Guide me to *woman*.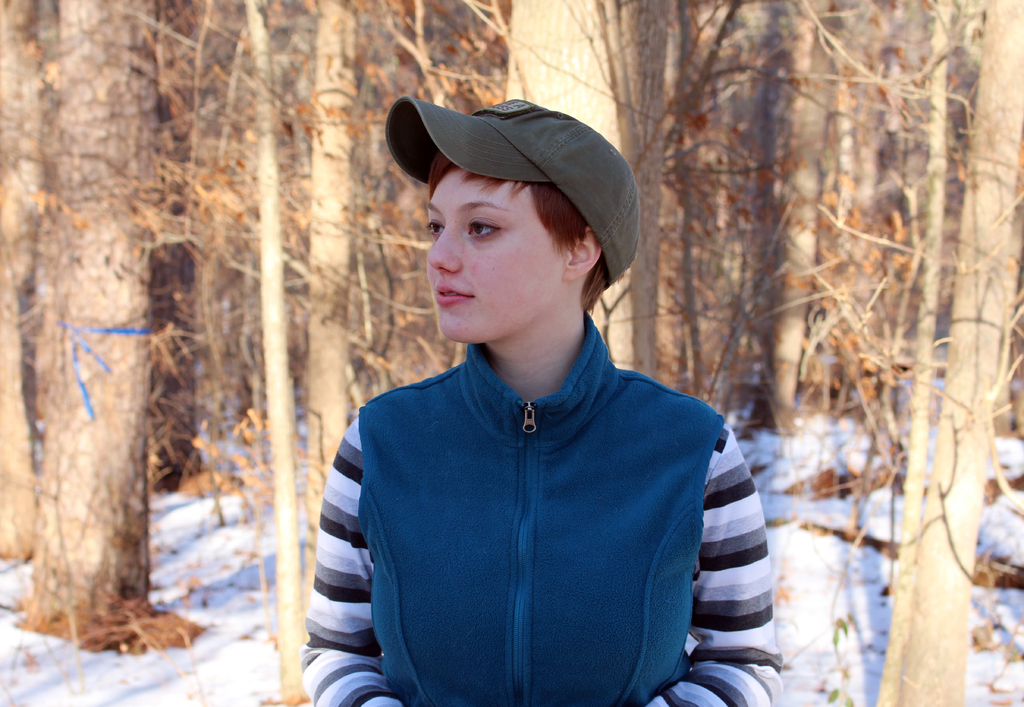
Guidance: box(269, 100, 791, 706).
